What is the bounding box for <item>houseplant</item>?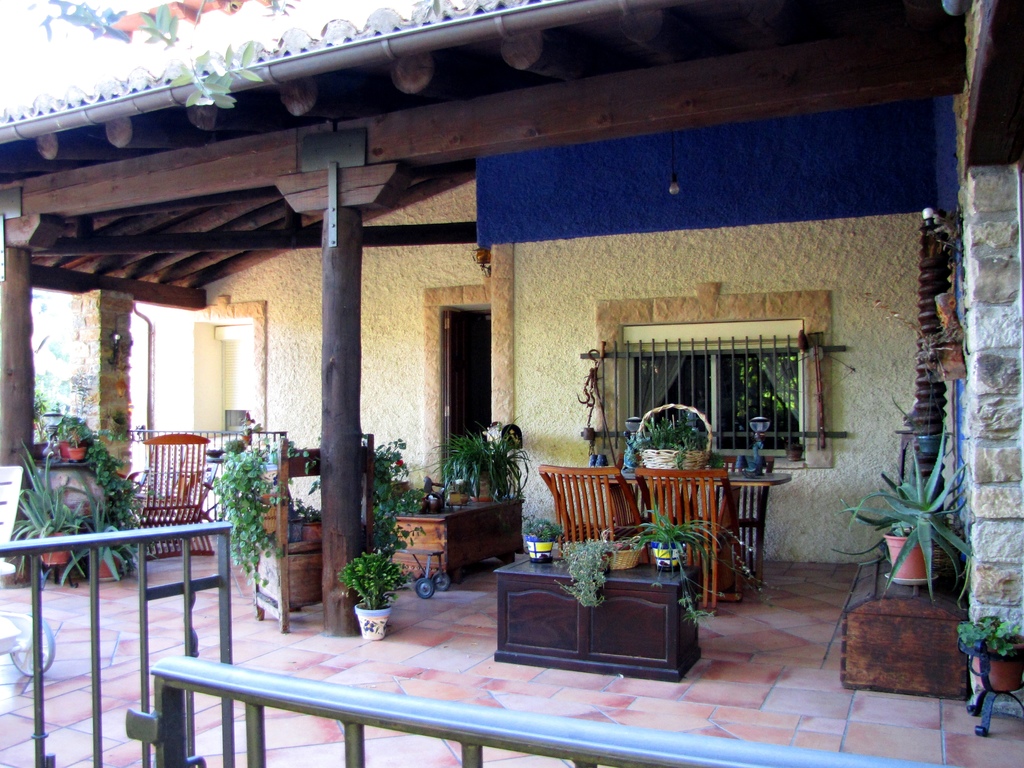
box=[626, 498, 716, 566].
